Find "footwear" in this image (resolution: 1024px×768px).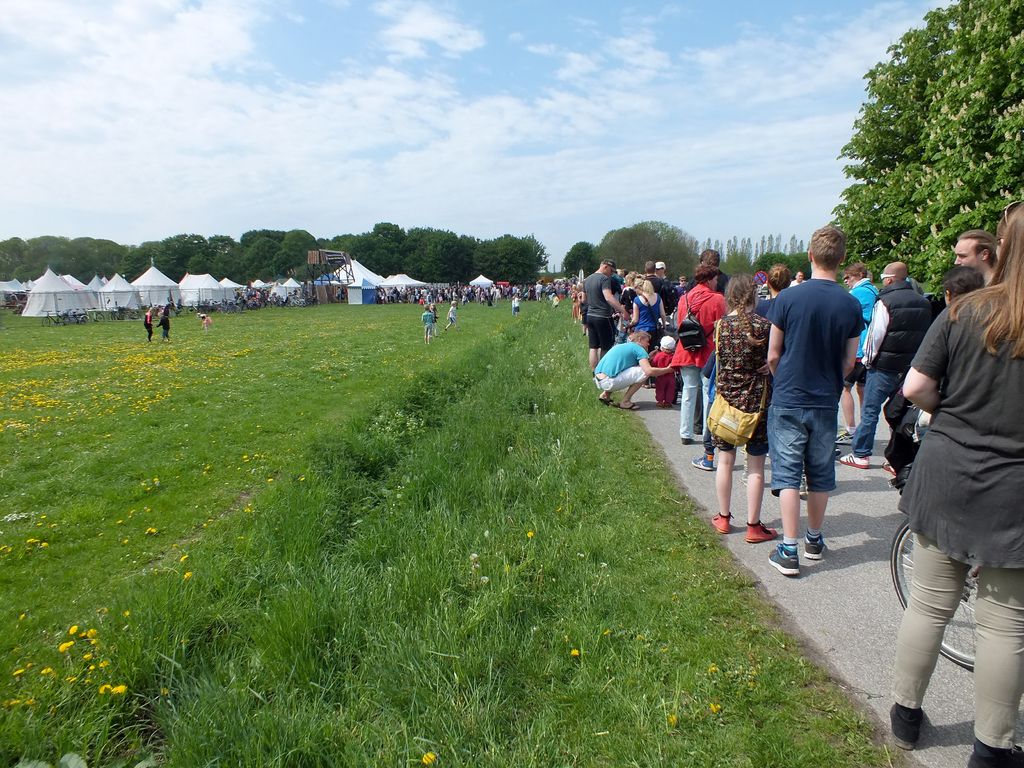
(617,401,650,414).
